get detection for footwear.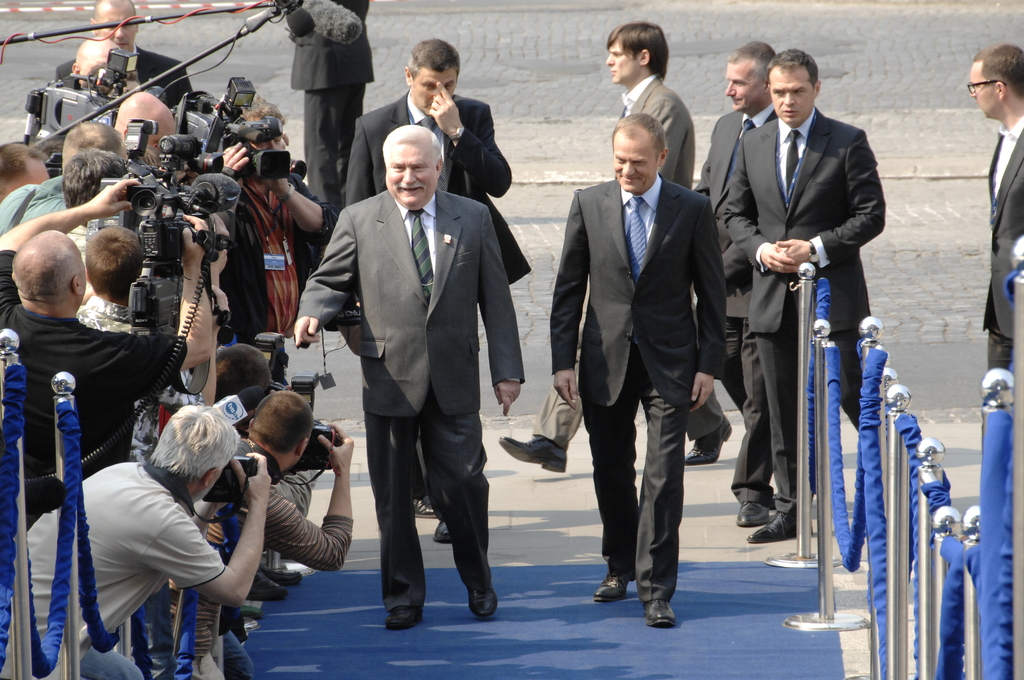
Detection: 593, 571, 634, 603.
